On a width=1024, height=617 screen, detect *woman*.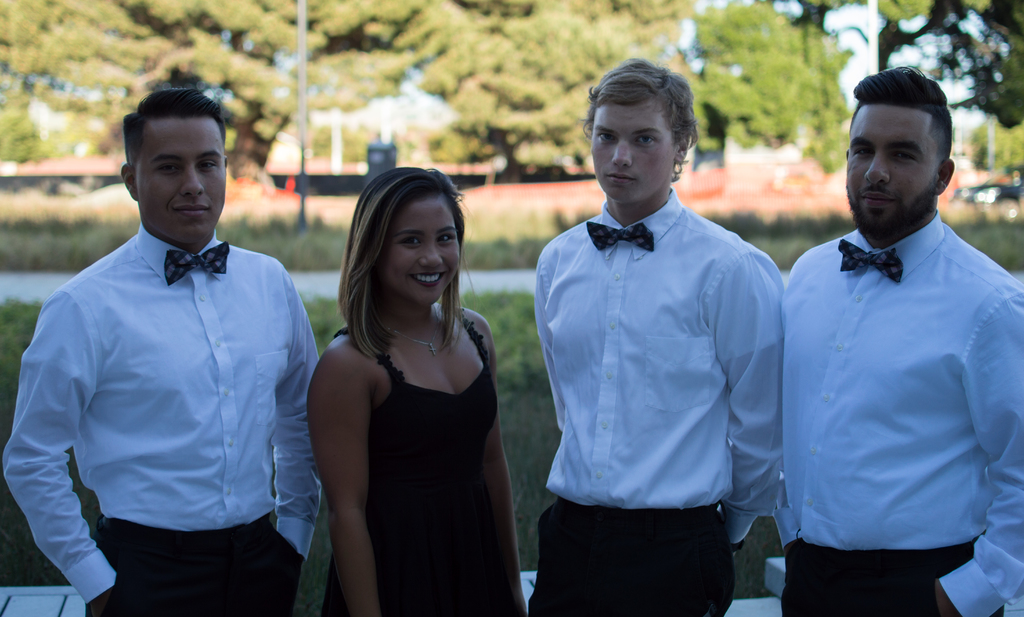
rect(304, 164, 529, 616).
